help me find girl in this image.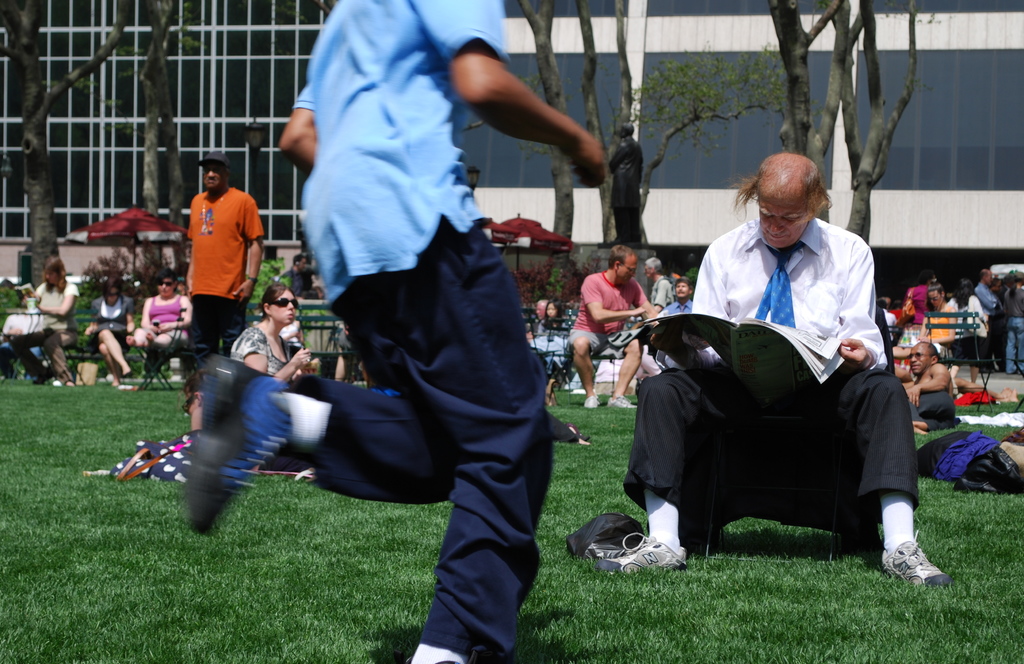
Found it: (121, 268, 195, 343).
